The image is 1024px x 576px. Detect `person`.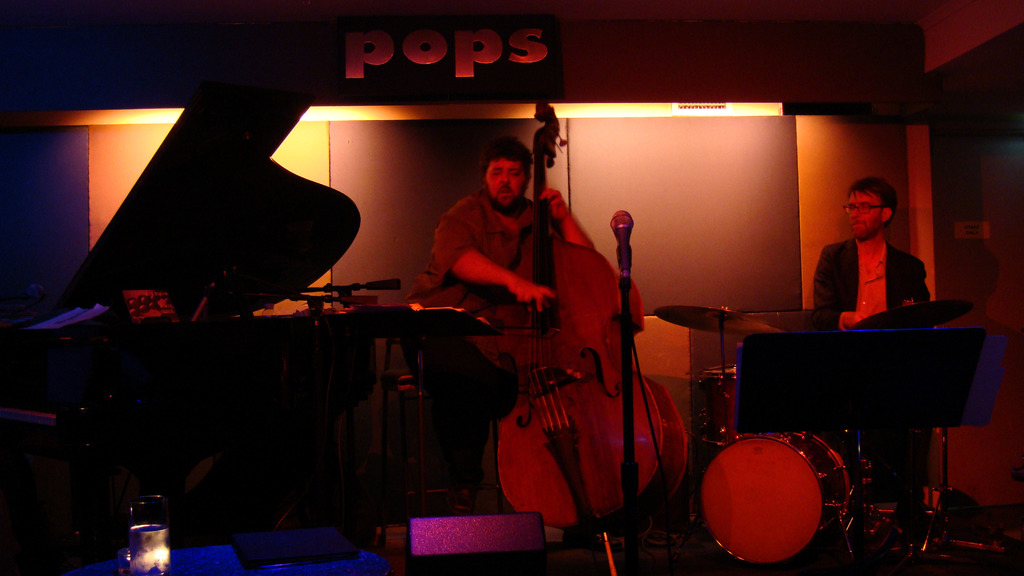
Detection: x1=430, y1=141, x2=604, y2=330.
